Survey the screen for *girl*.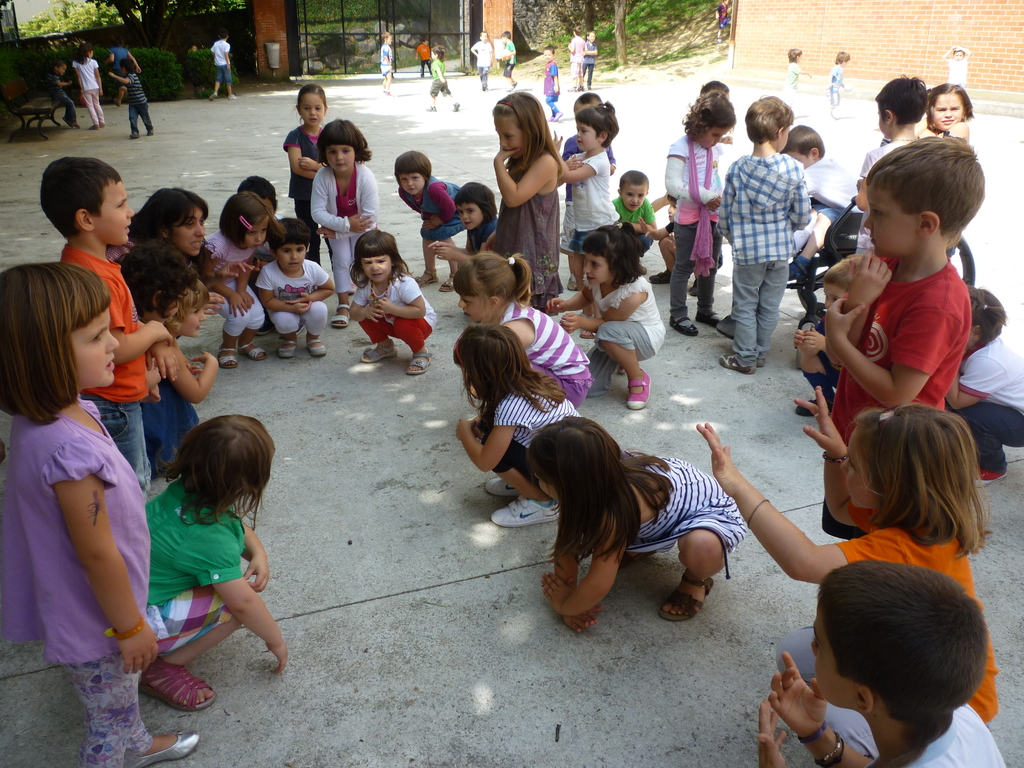
Survey found: (144,267,212,464).
